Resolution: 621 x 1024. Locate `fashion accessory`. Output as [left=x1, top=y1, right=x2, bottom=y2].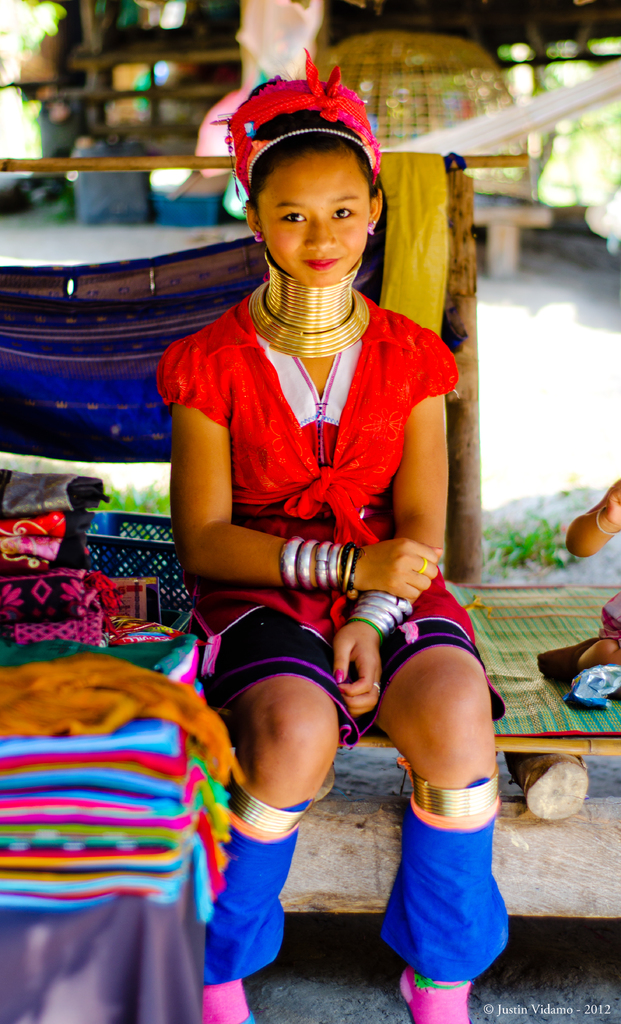
[left=248, top=250, right=376, bottom=360].
